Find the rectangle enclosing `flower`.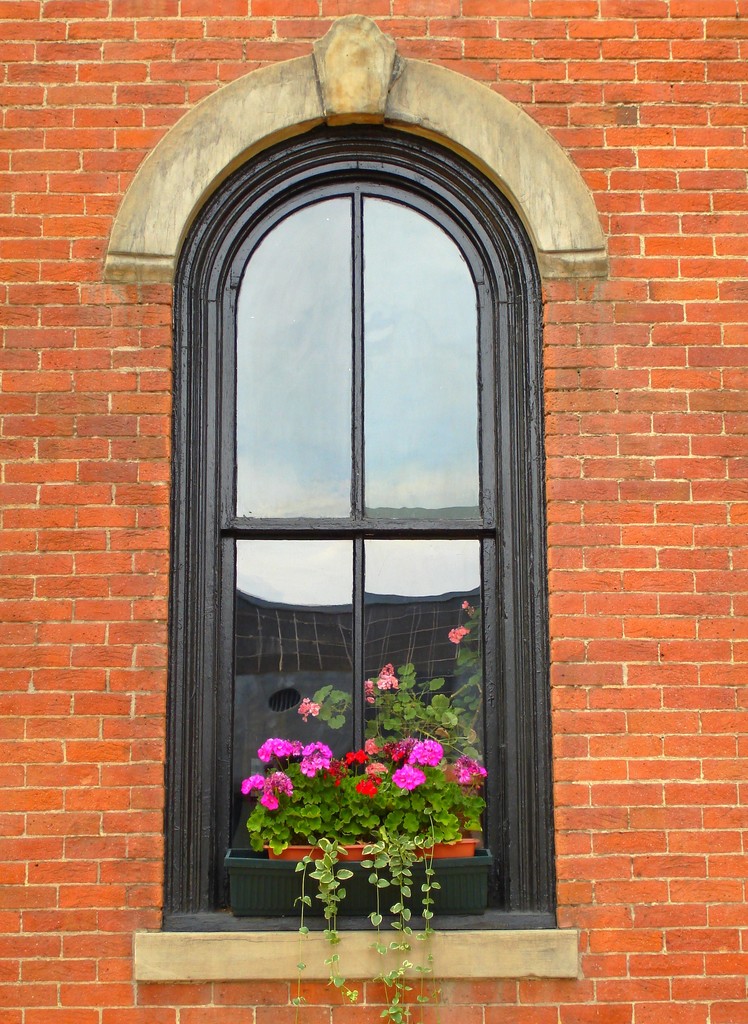
<bbox>409, 734, 444, 764</bbox>.
